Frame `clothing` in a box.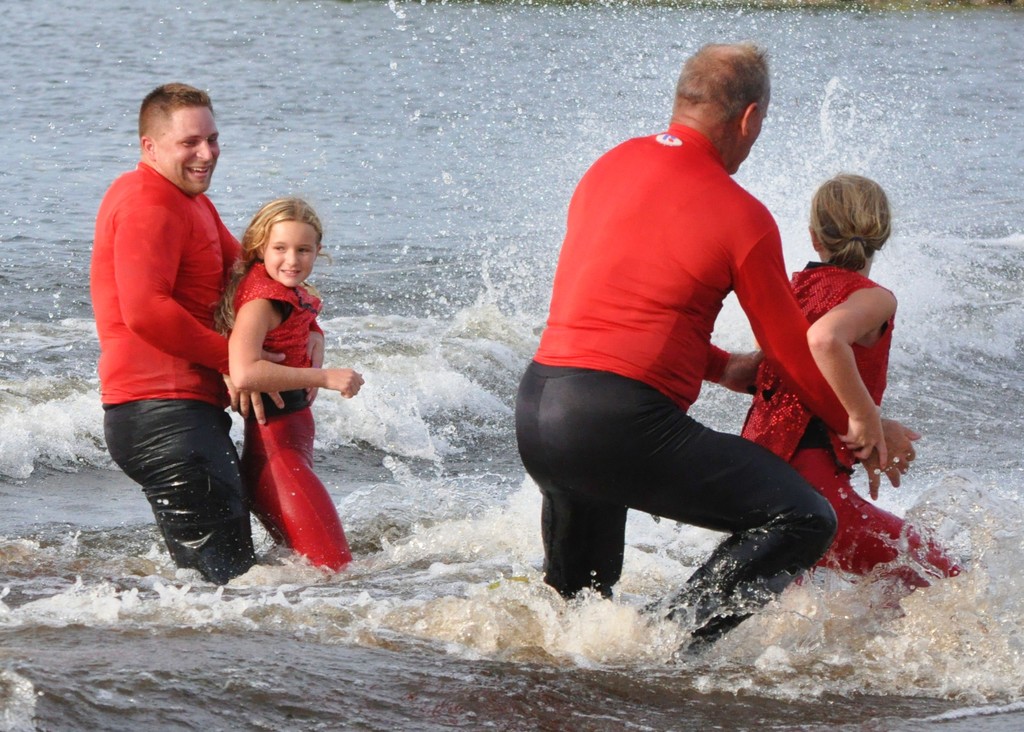
bbox(551, 89, 850, 558).
